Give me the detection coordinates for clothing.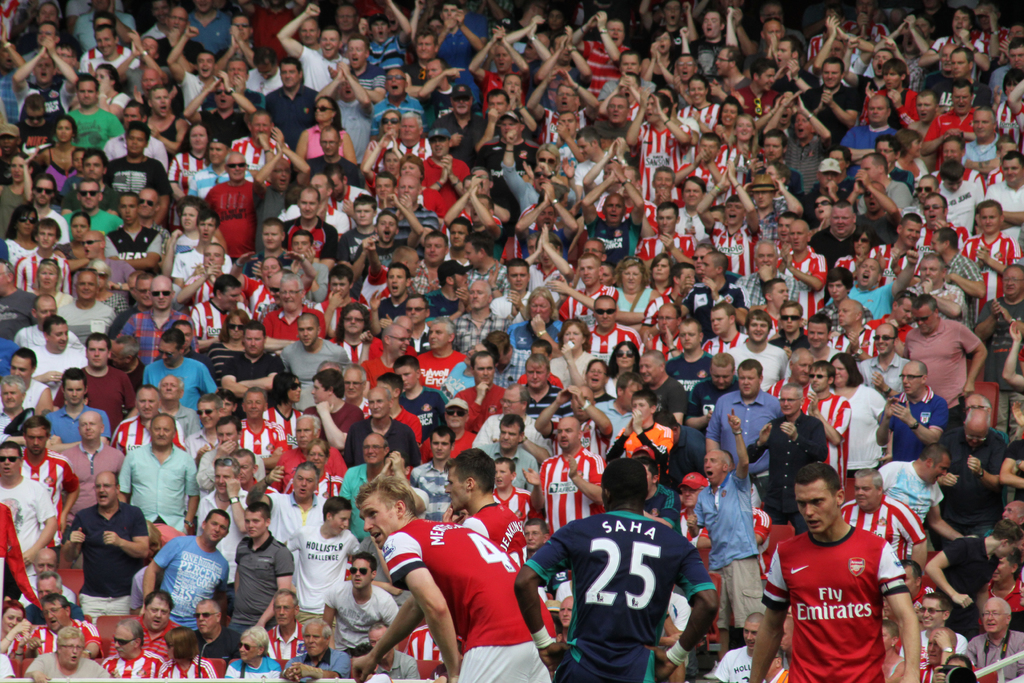
[x1=519, y1=389, x2=572, y2=424].
